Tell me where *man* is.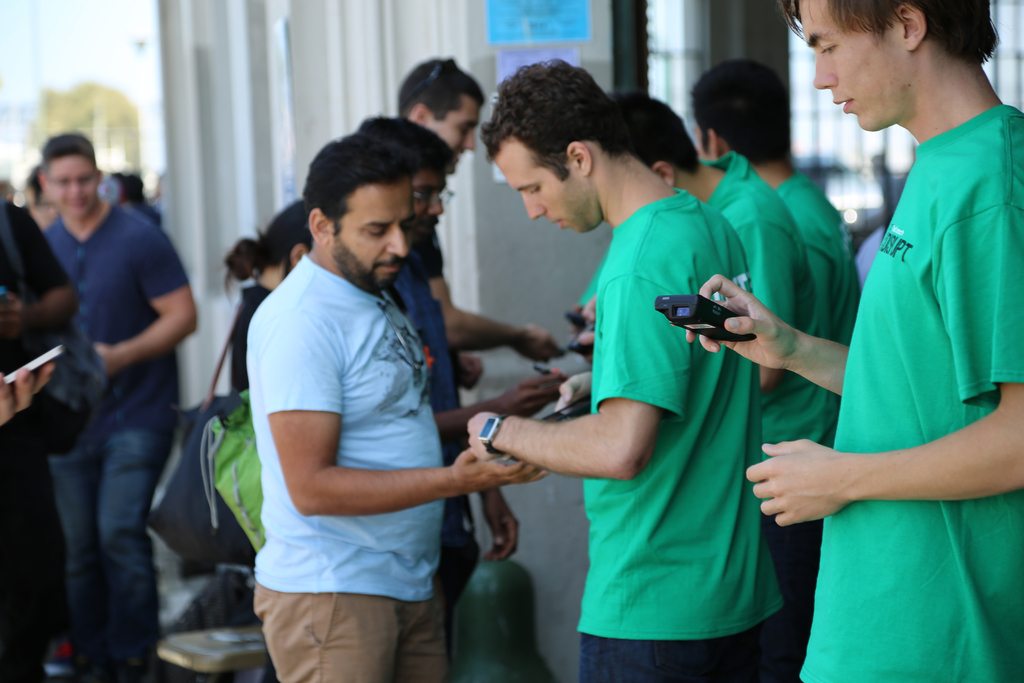
*man* is at 254:135:545:682.
